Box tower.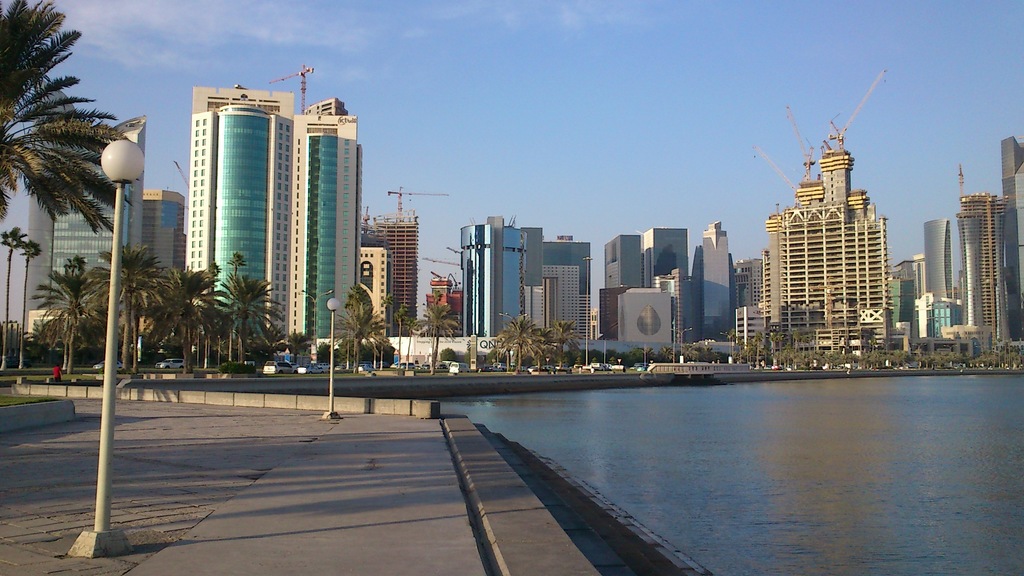
<bbox>924, 216, 954, 305</bbox>.
